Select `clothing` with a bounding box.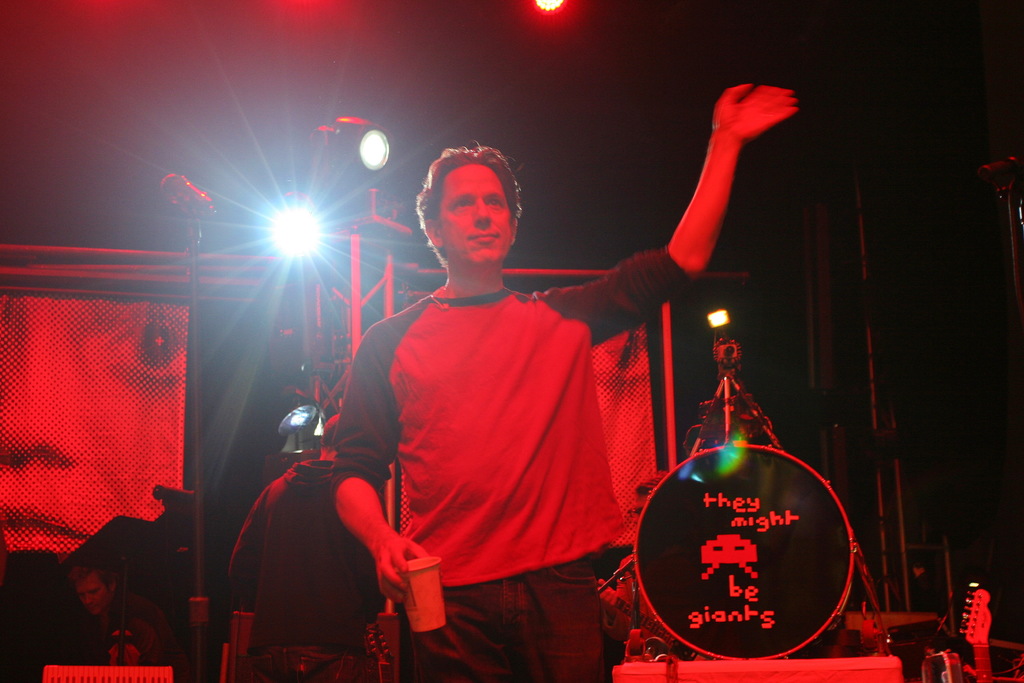
{"x1": 48, "y1": 587, "x2": 199, "y2": 682}.
